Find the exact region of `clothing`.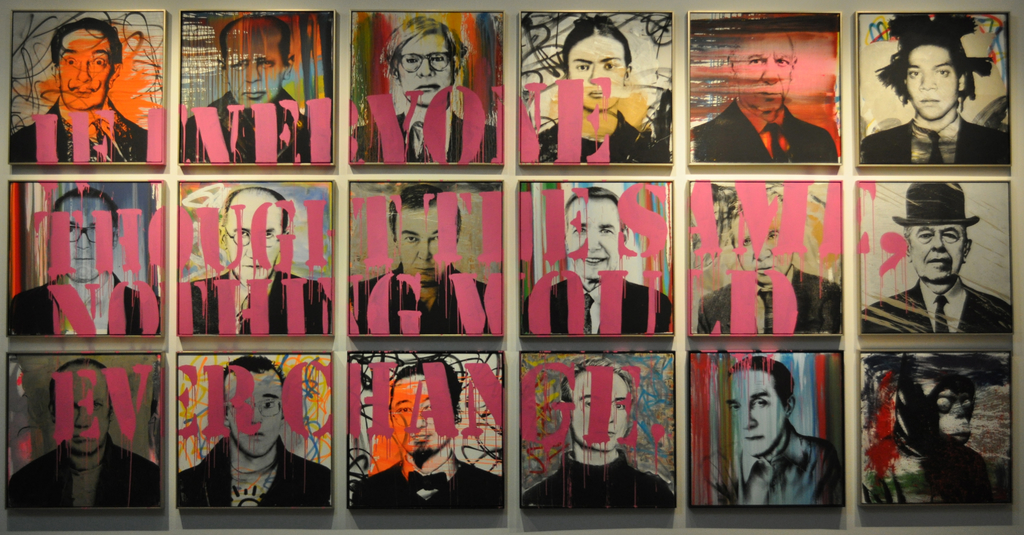
Exact region: bbox=[182, 89, 311, 163].
